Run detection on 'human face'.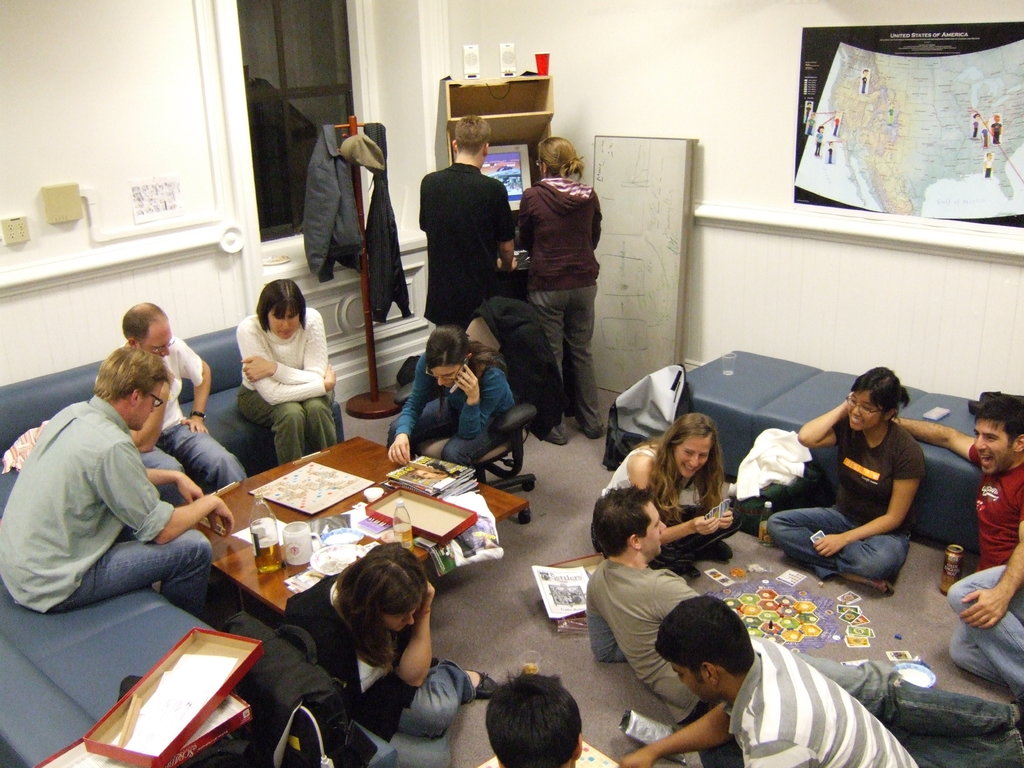
Result: pyautogui.locateOnScreen(269, 299, 301, 342).
